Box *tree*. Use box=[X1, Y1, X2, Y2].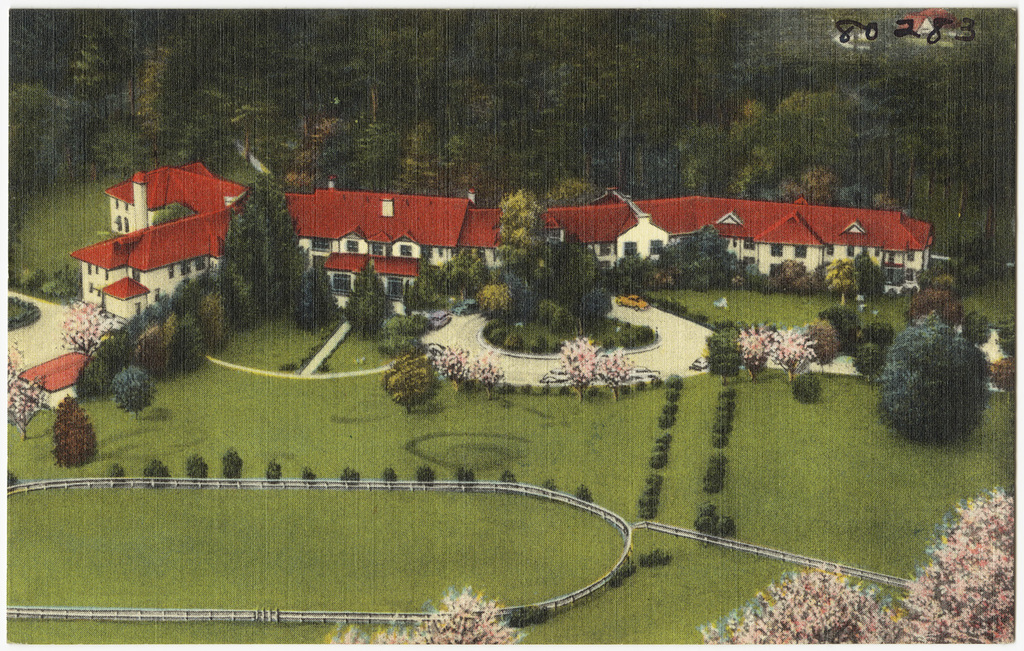
box=[816, 301, 864, 355].
